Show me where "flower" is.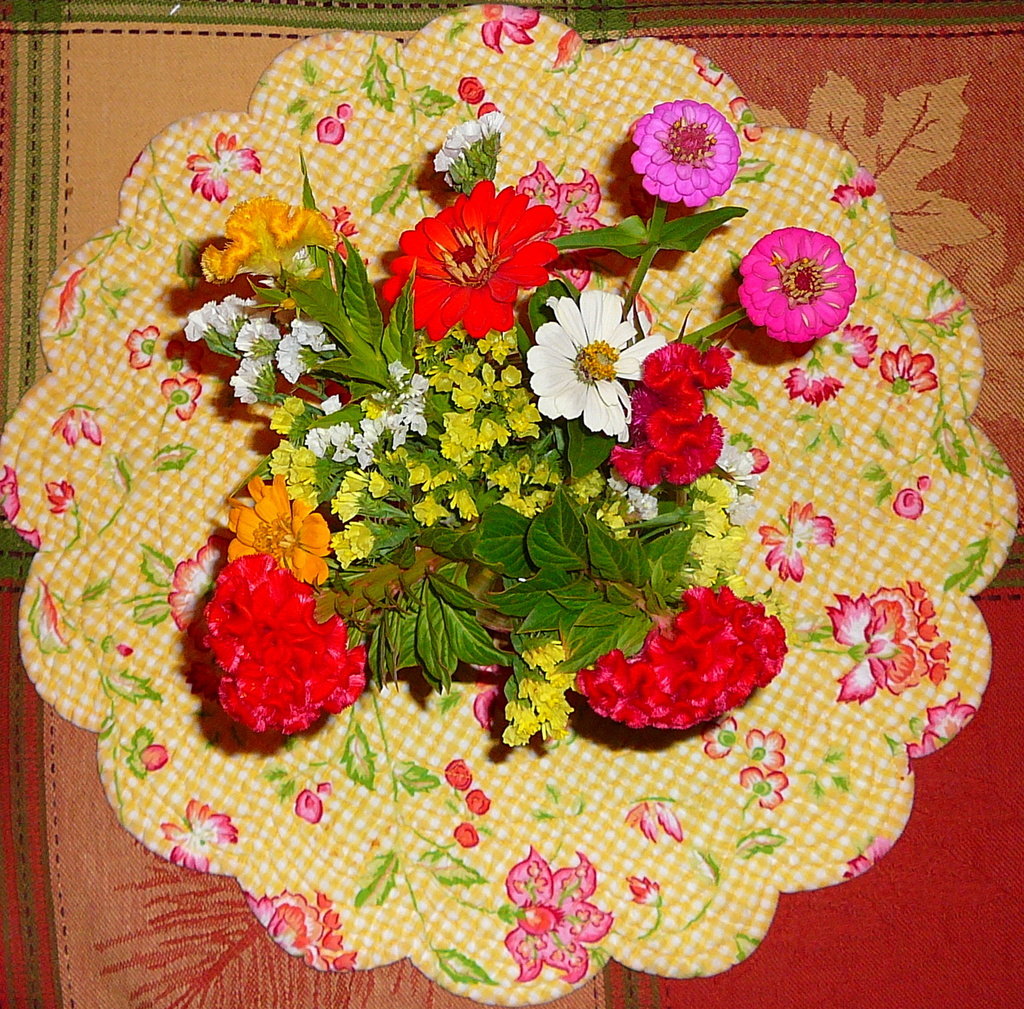
"flower" is at left=818, top=582, right=943, bottom=716.
